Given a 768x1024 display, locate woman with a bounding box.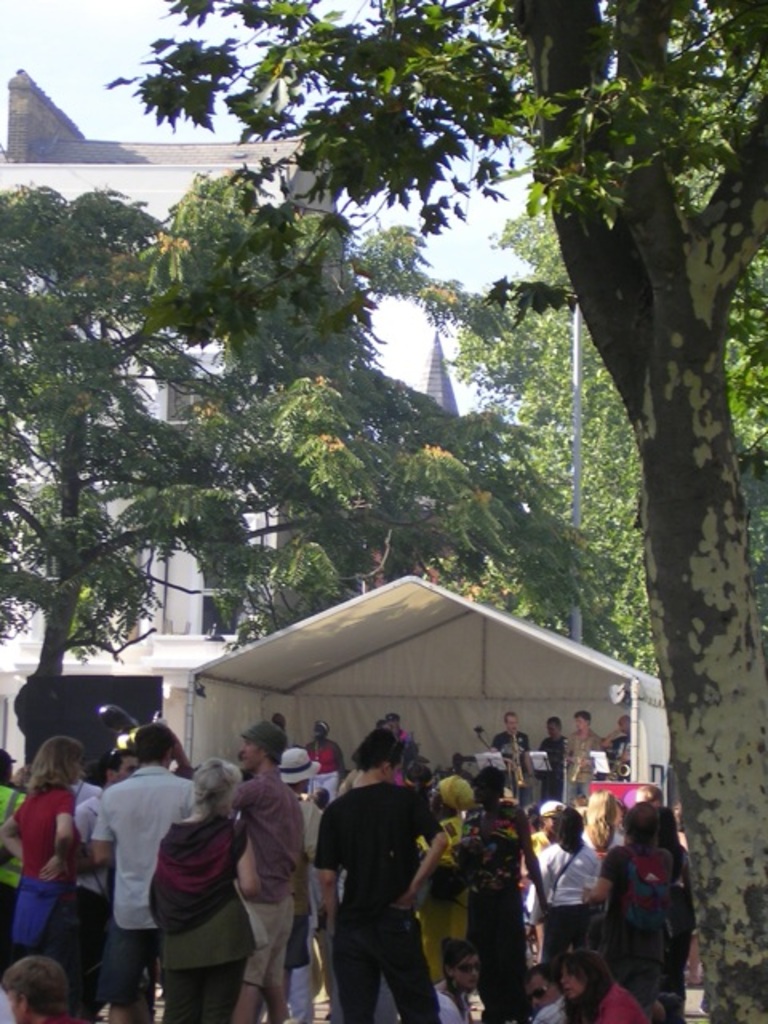
Located: 0,731,85,957.
